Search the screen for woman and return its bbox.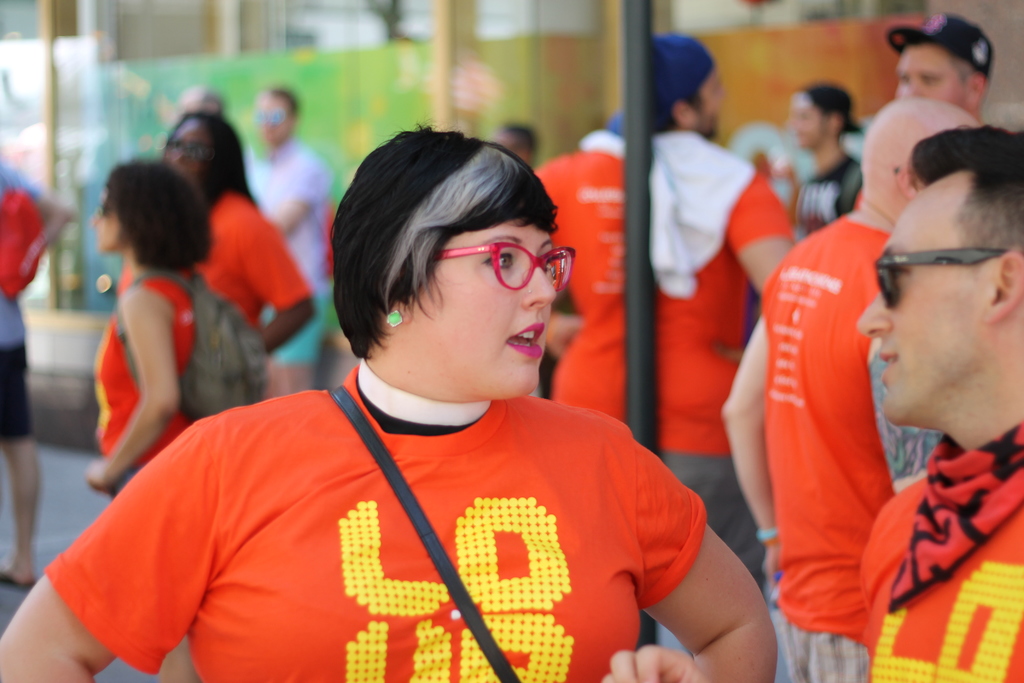
Found: locate(1, 124, 774, 681).
